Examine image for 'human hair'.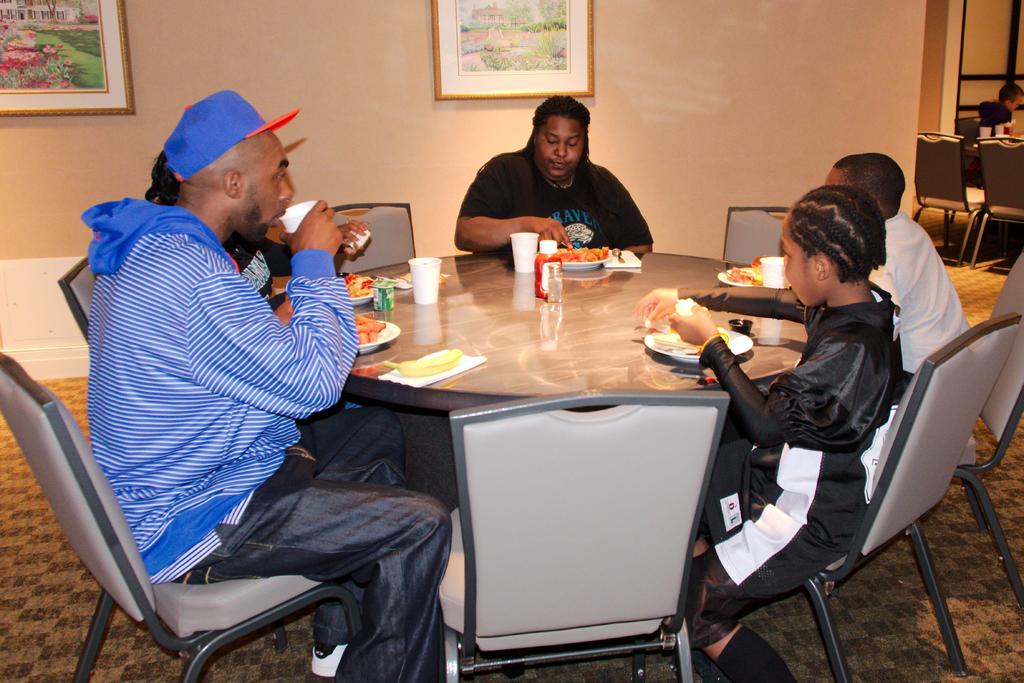
Examination result: 832, 152, 906, 221.
